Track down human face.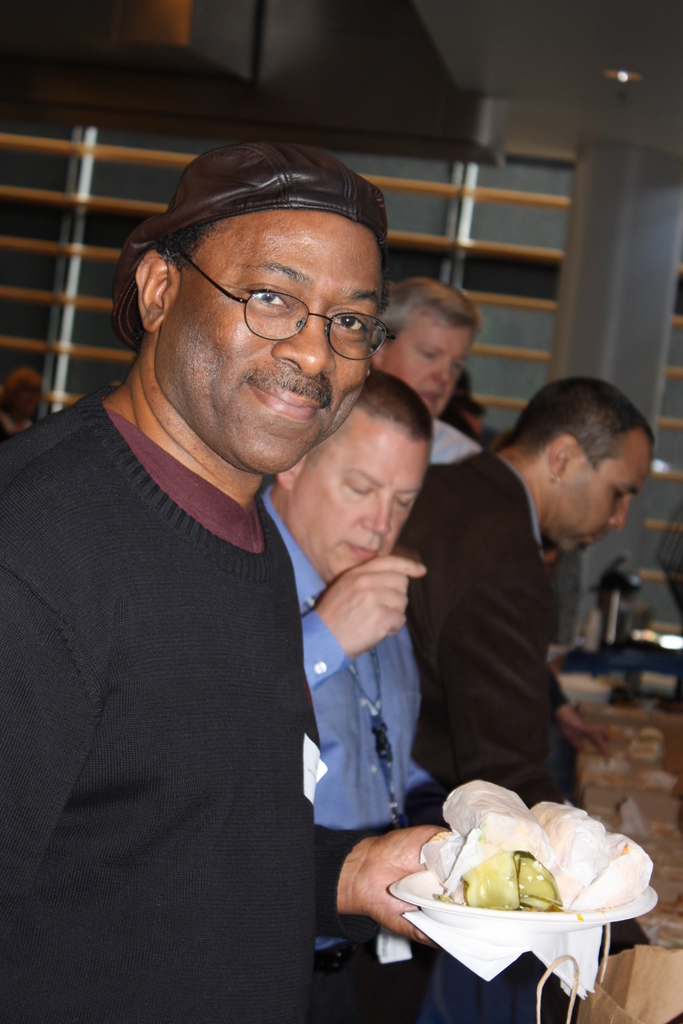
Tracked to left=149, top=211, right=385, bottom=475.
